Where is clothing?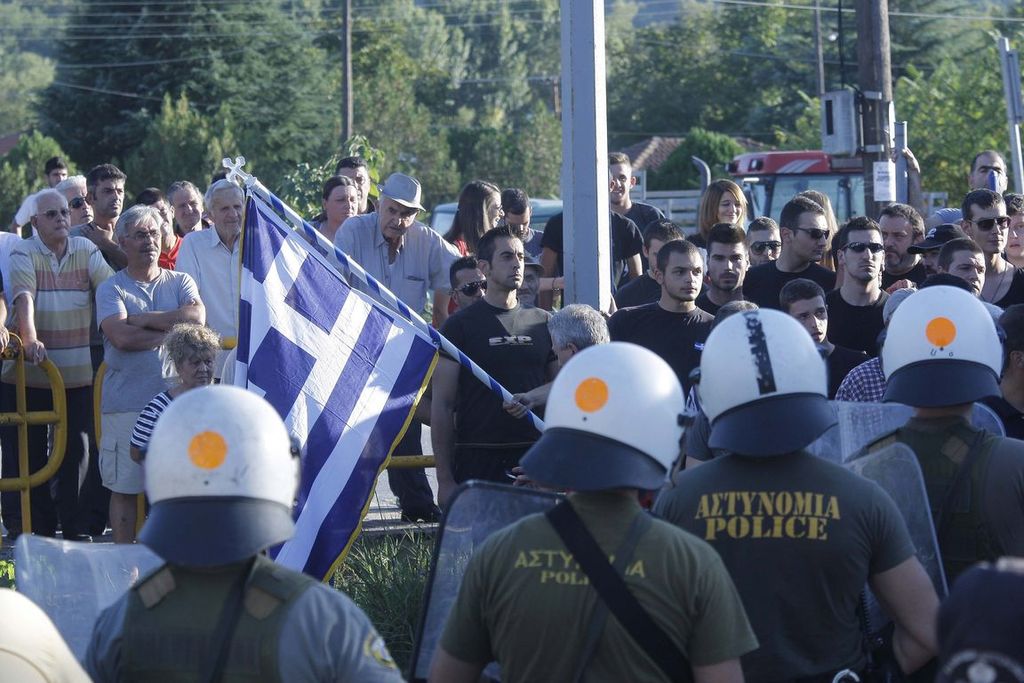
<region>611, 304, 727, 417</region>.
